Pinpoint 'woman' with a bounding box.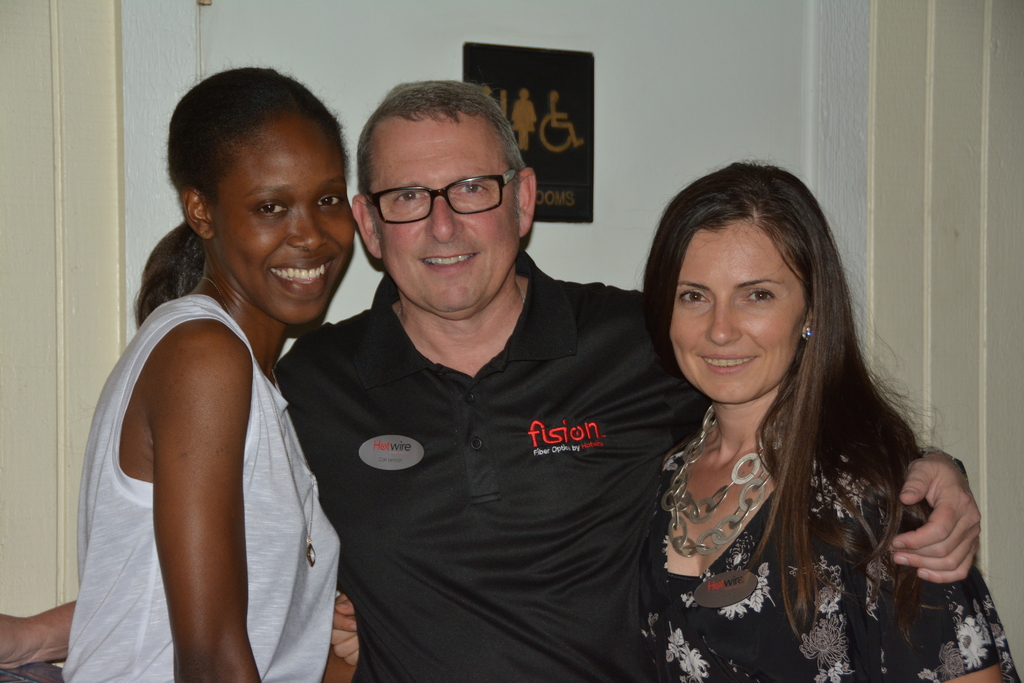
bbox=[594, 161, 972, 682].
